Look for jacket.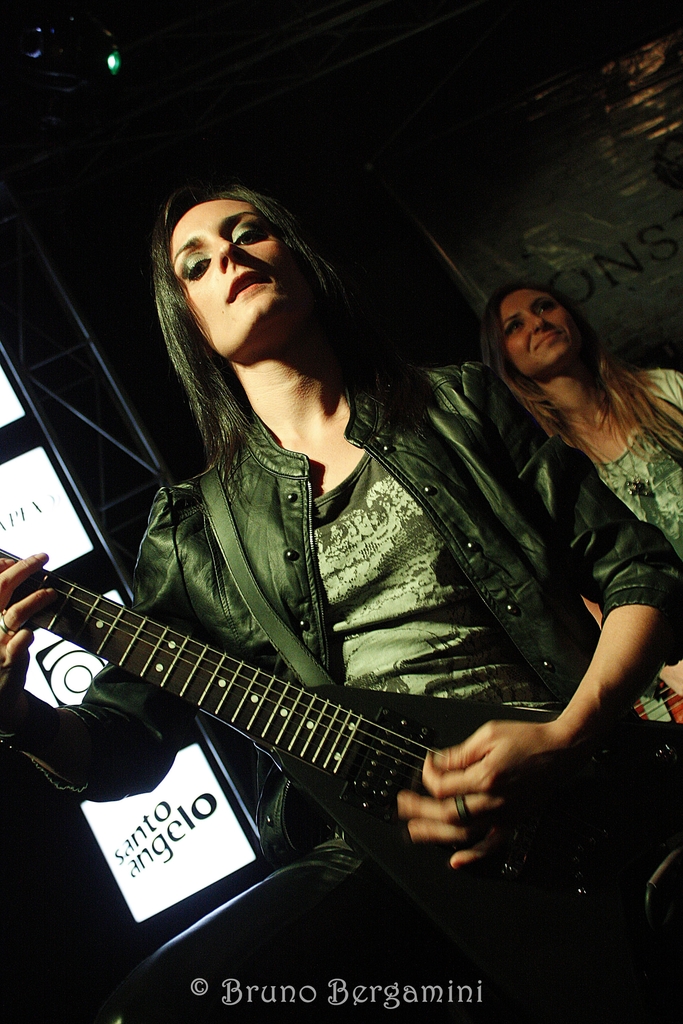
Found: x1=3 y1=369 x2=682 y2=744.
